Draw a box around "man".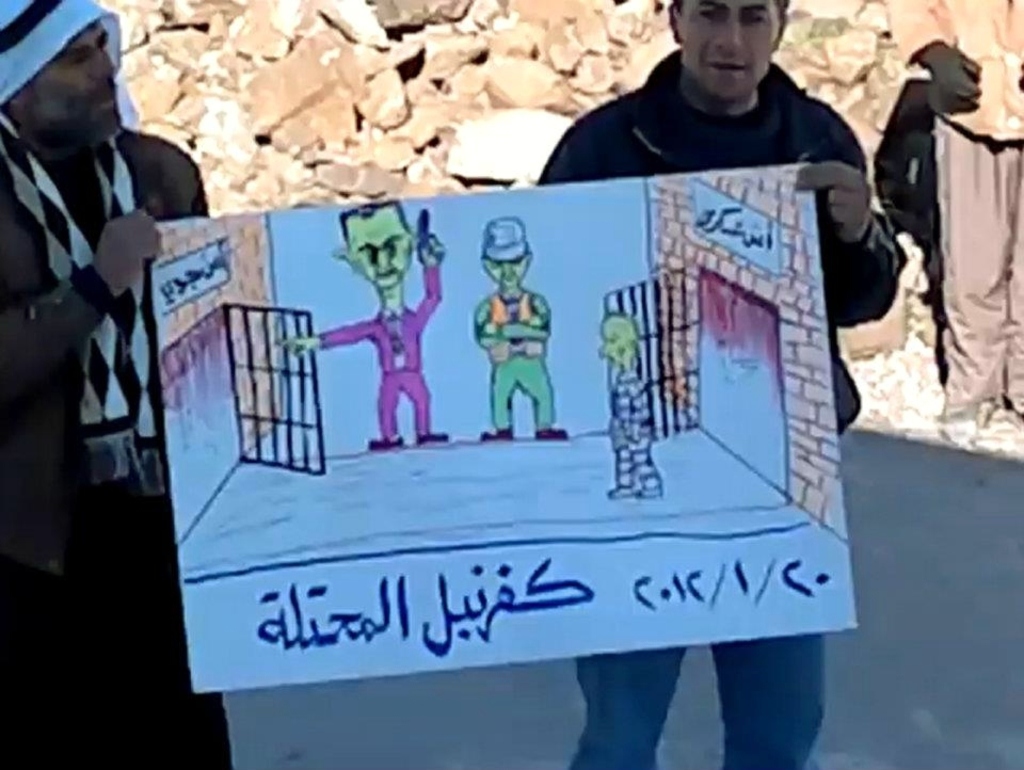
x1=276, y1=200, x2=450, y2=452.
